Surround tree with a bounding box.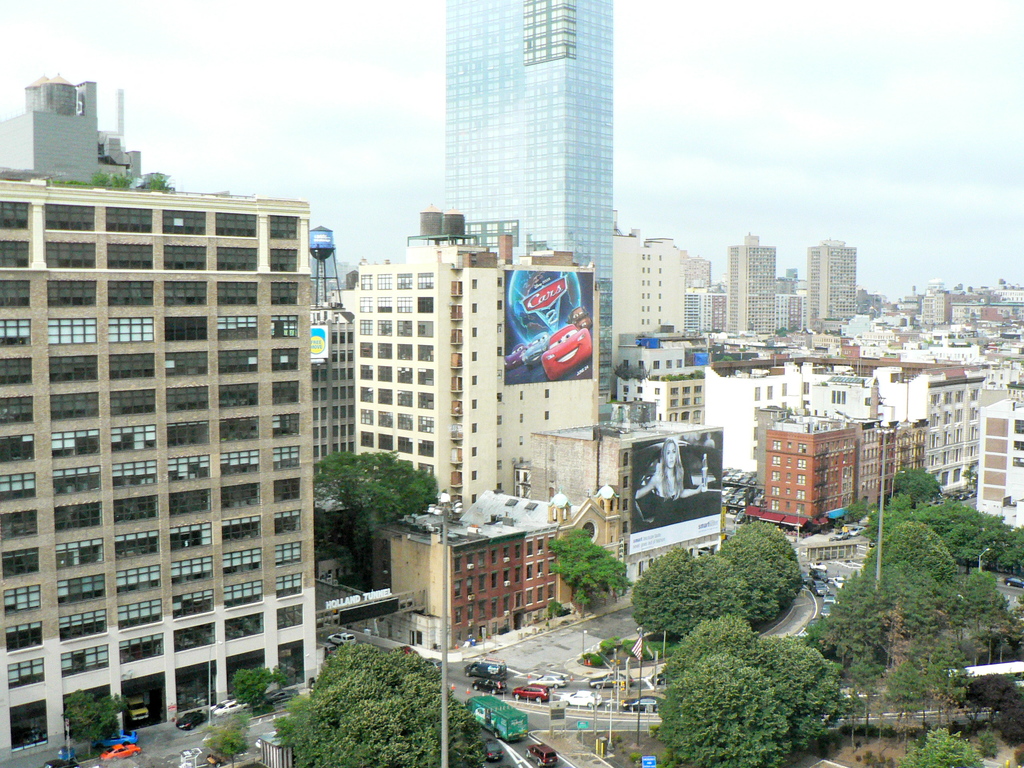
[x1=644, y1=571, x2=741, y2=639].
